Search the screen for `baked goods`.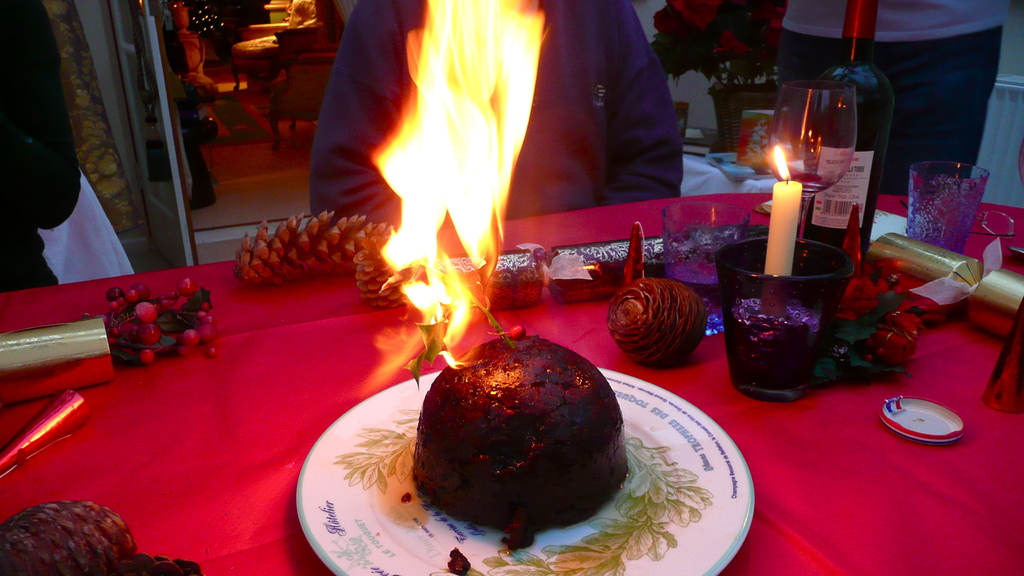
Found at 0 492 200 575.
